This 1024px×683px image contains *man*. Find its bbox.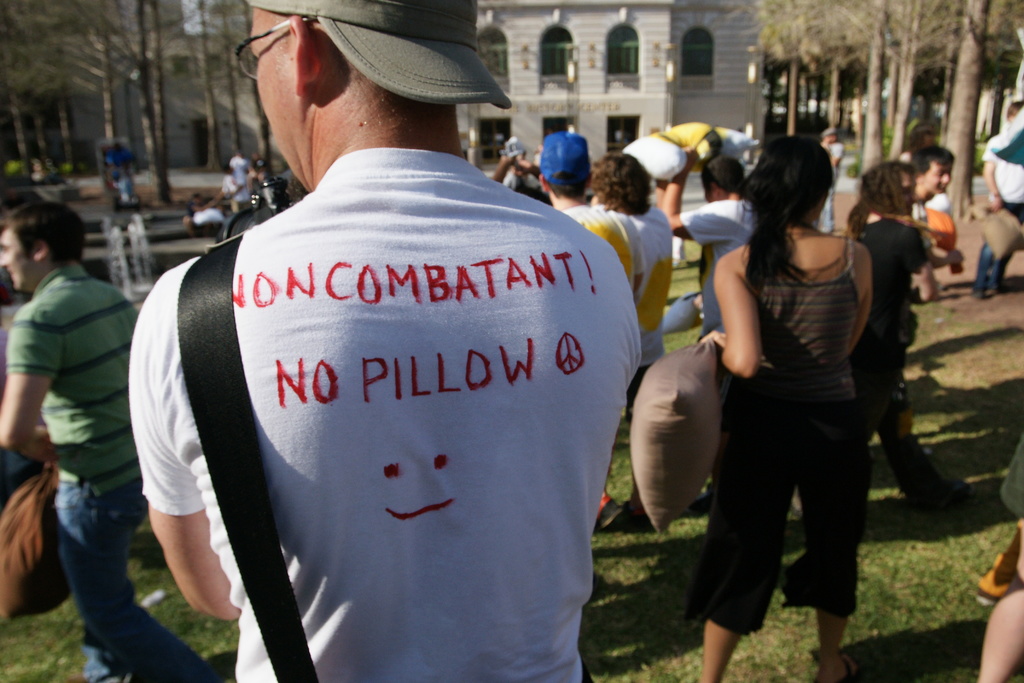
125:0:644:682.
